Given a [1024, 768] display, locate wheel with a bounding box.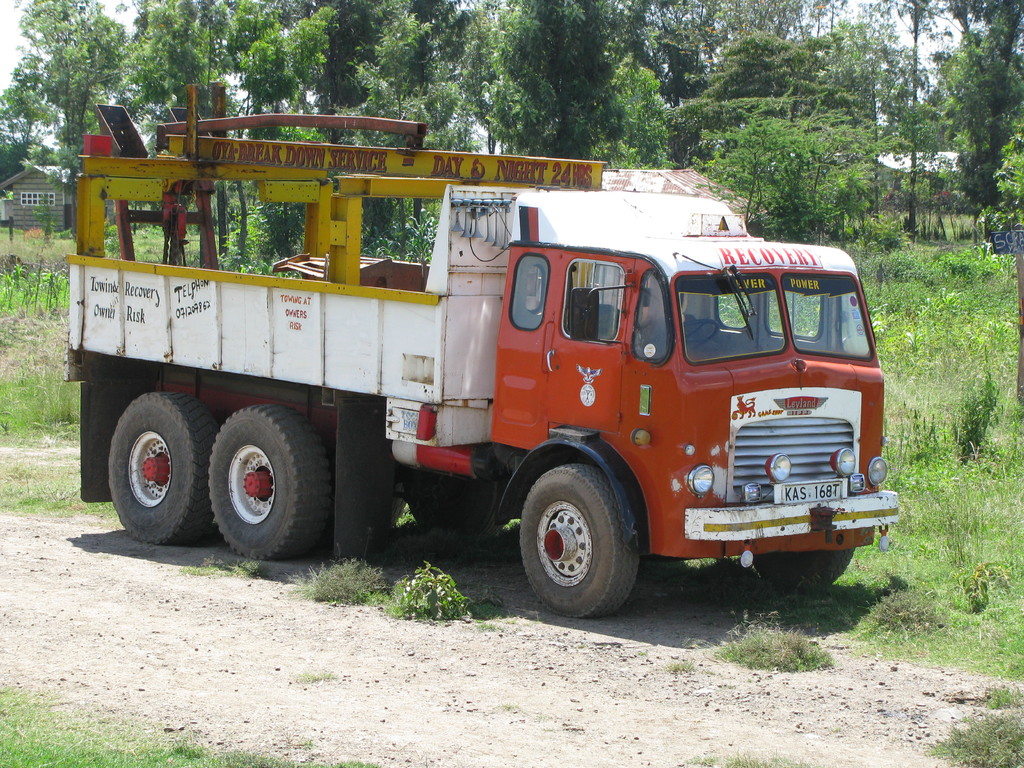
Located: 208, 404, 330, 561.
